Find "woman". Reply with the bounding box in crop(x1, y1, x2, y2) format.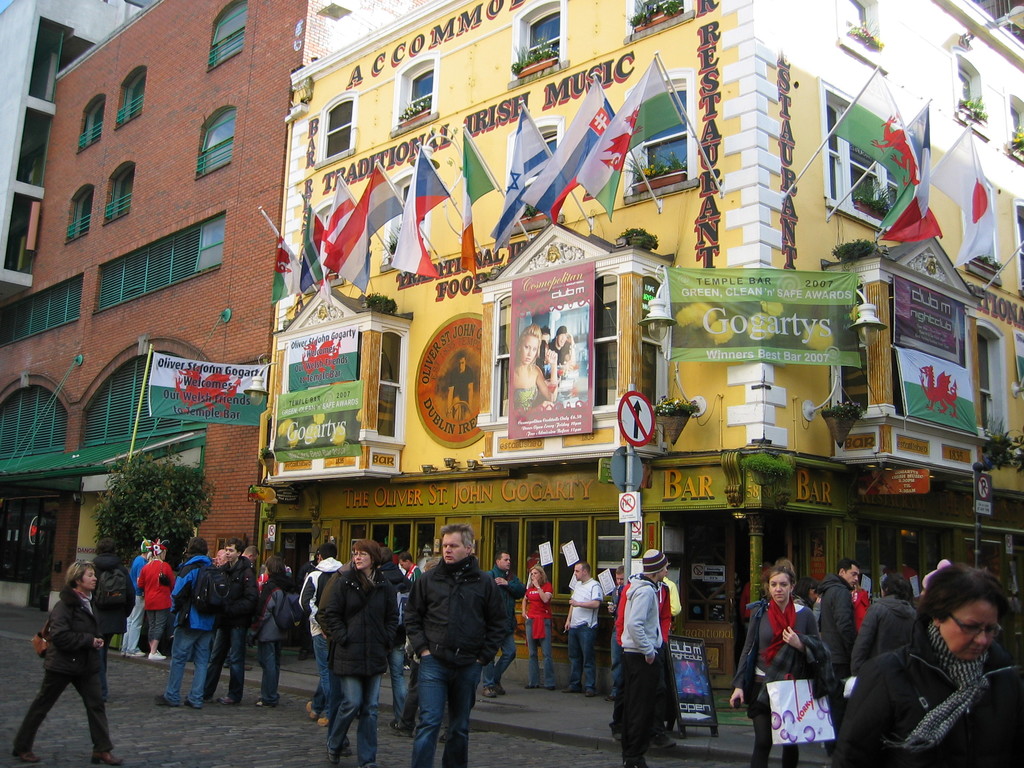
crop(314, 536, 401, 767).
